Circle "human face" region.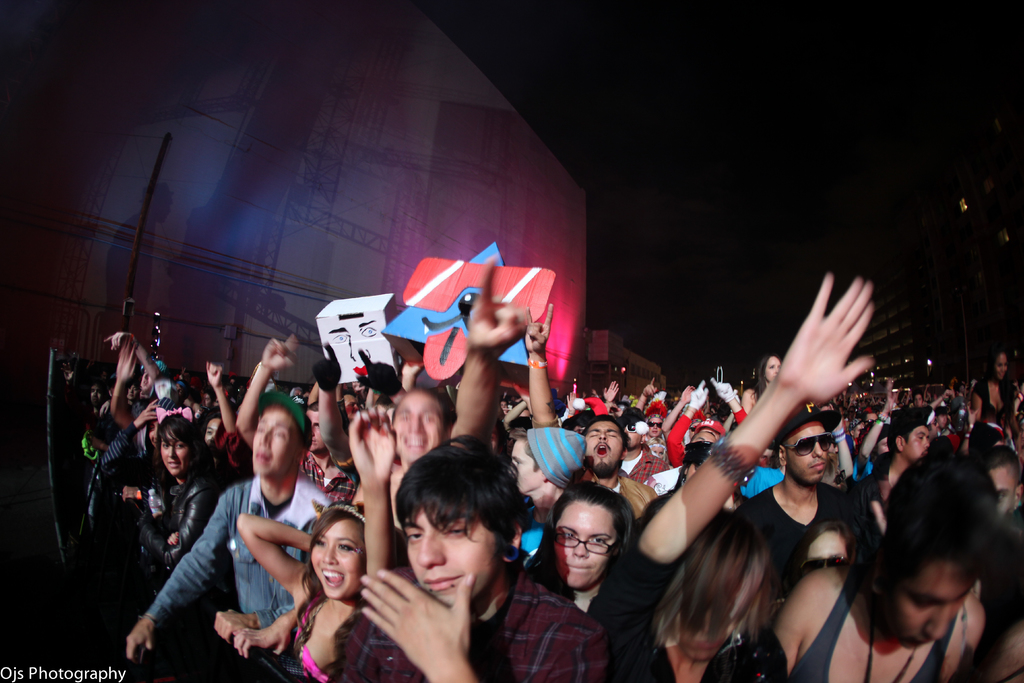
Region: rect(588, 420, 623, 475).
